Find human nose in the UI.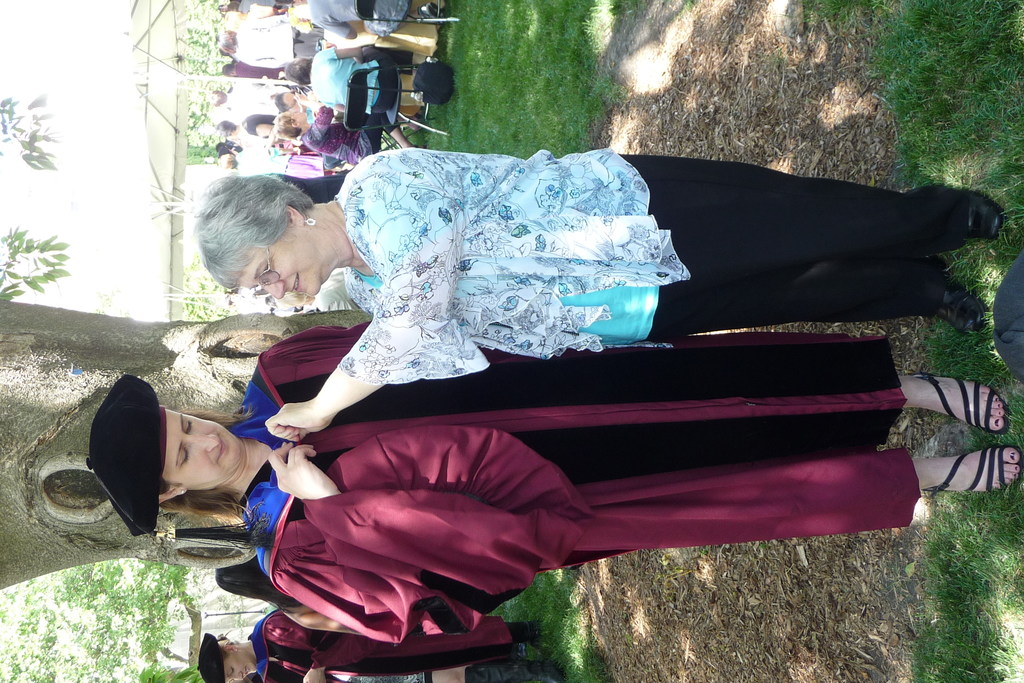
UI element at <box>230,675,243,682</box>.
